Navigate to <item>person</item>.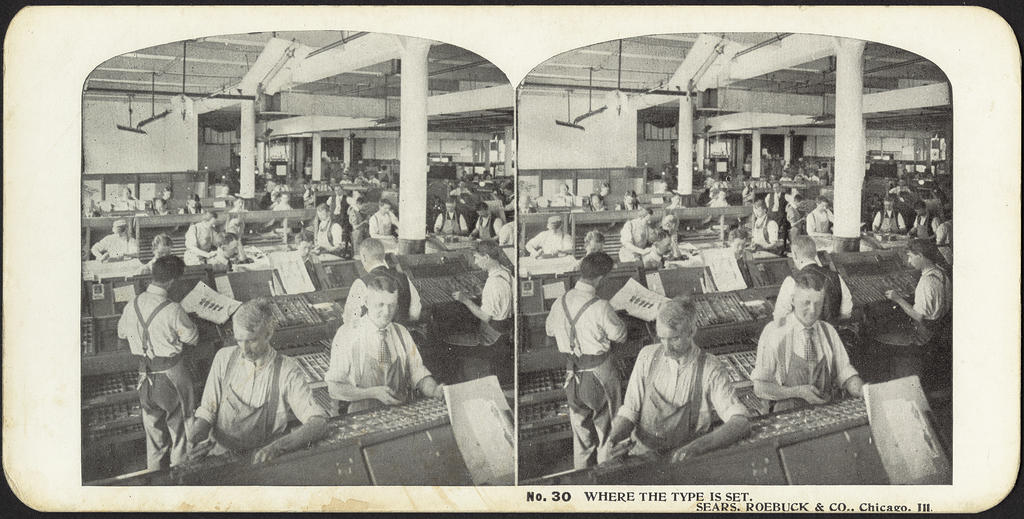
Navigation target: BBox(781, 193, 808, 246).
